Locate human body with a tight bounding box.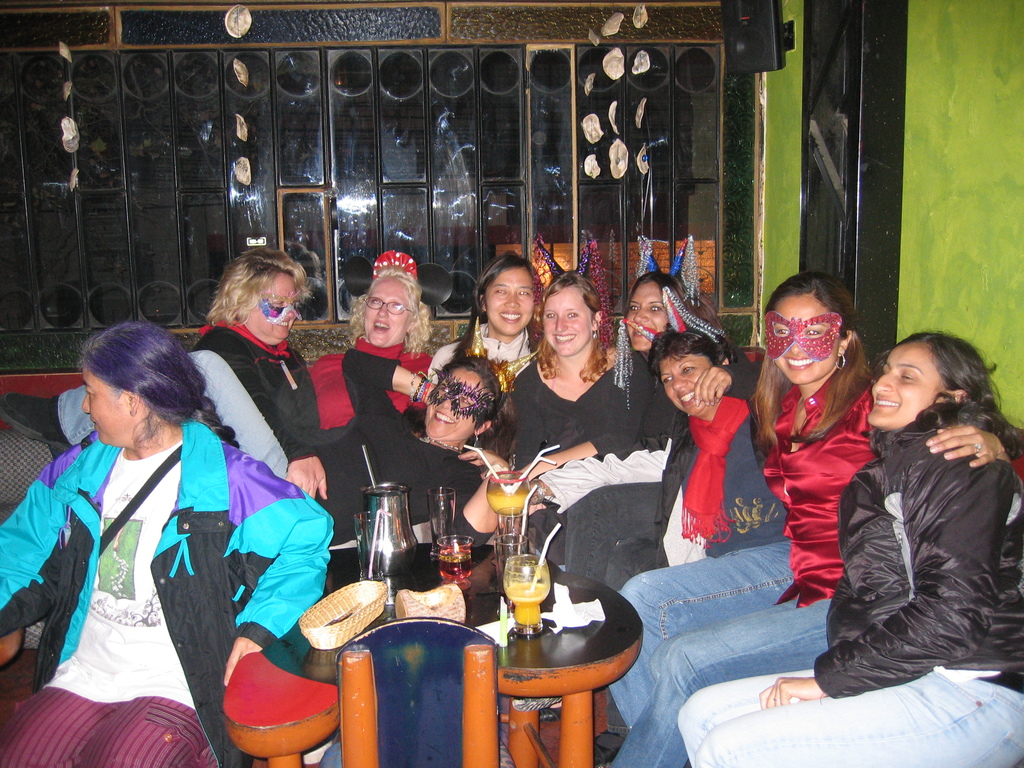
Rect(0, 324, 324, 767).
